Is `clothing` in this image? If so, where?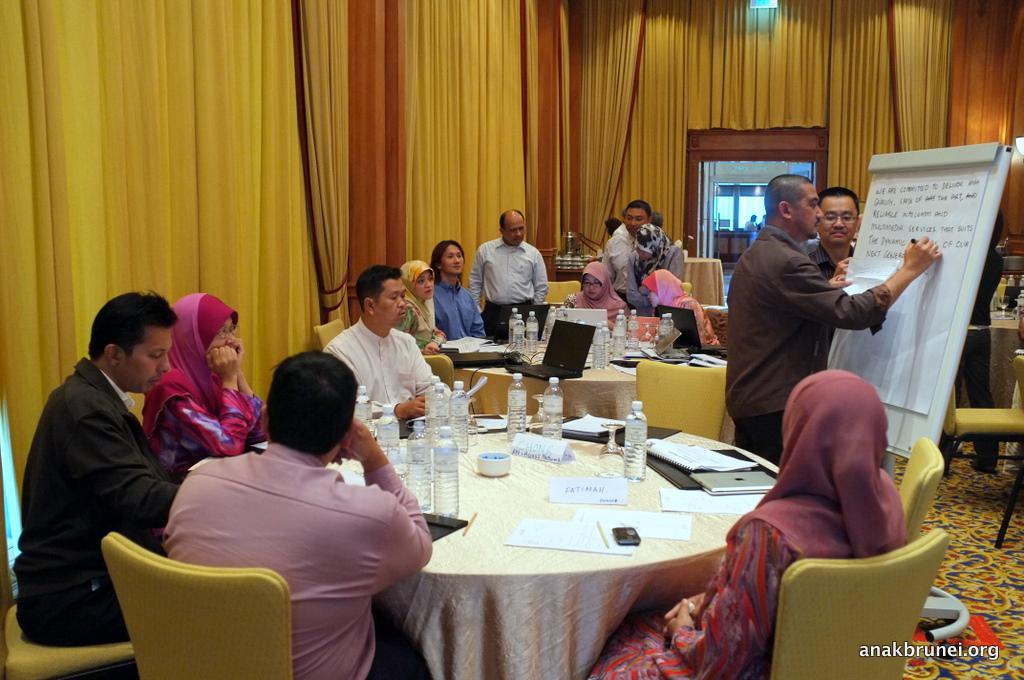
Yes, at 567 268 631 321.
